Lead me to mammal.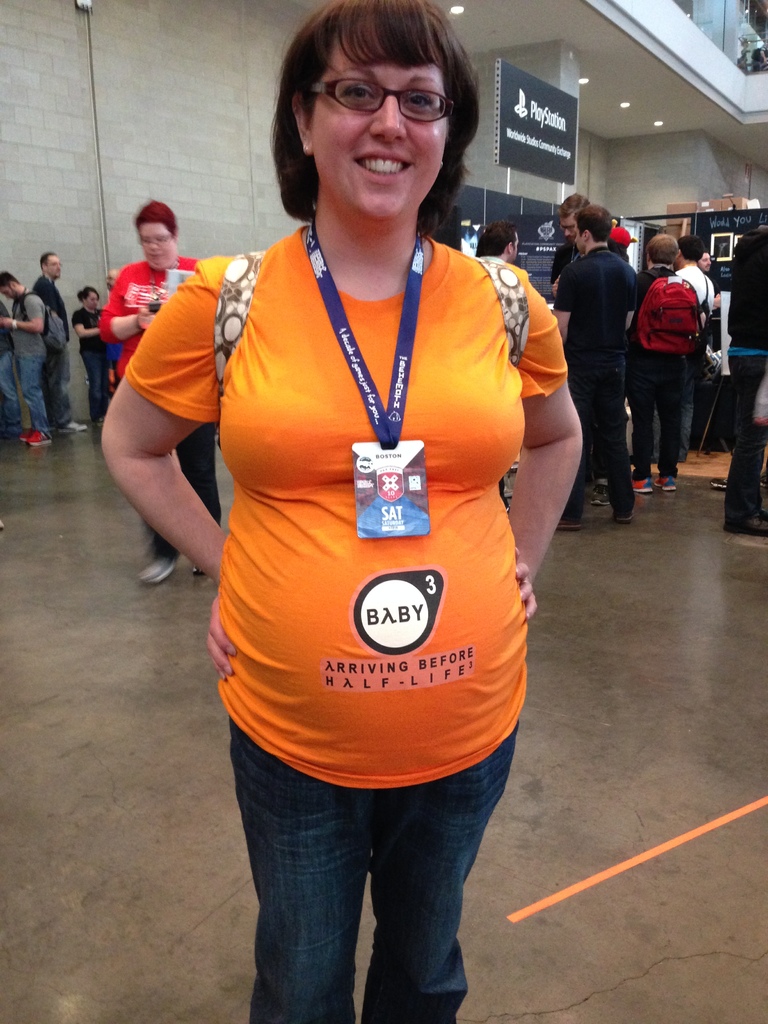
Lead to <region>552, 195, 599, 508</region>.
